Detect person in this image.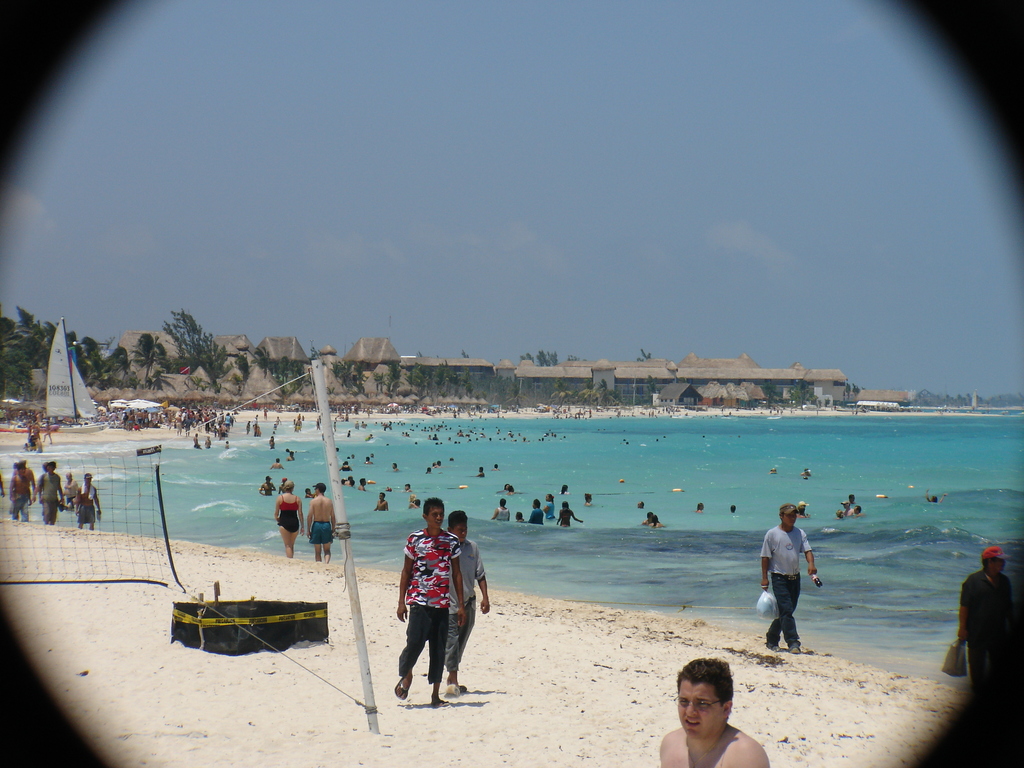
Detection: x1=224, y1=441, x2=229, y2=449.
